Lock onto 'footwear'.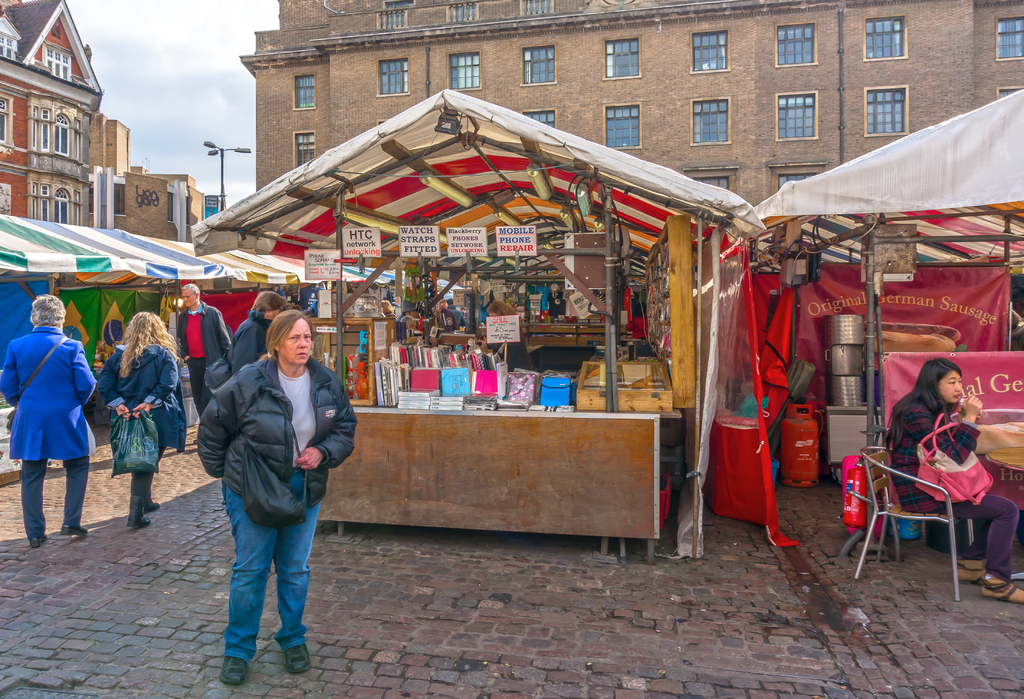
Locked: bbox=[224, 660, 245, 680].
